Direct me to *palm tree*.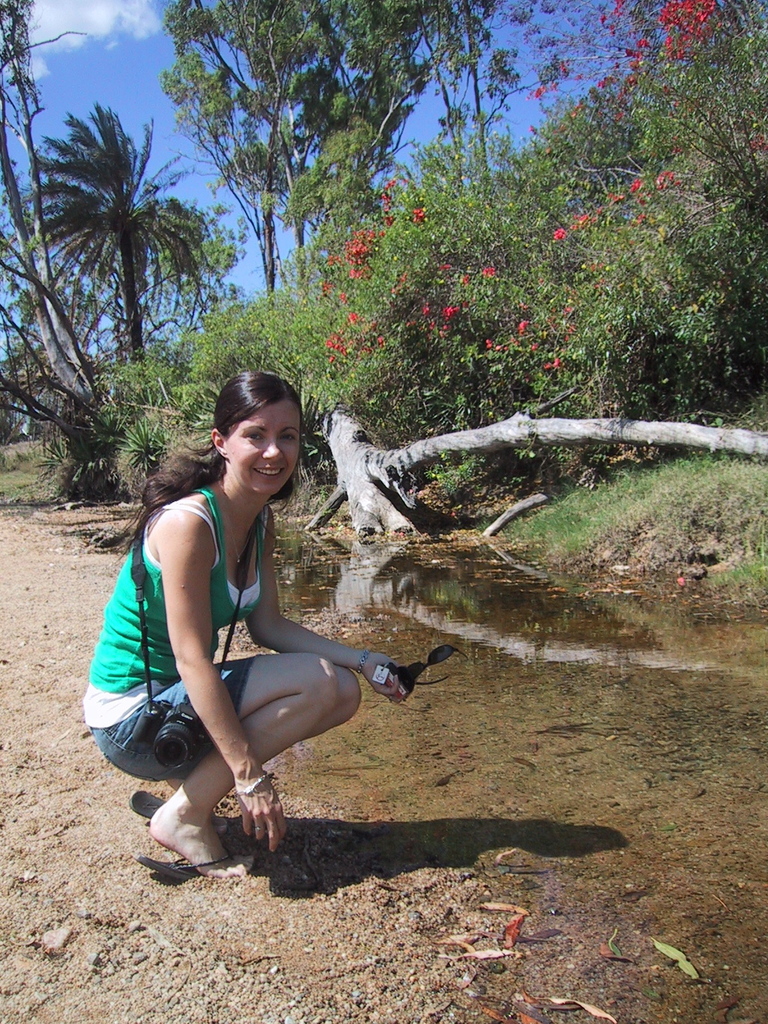
Direction: <bbox>21, 99, 257, 421</bbox>.
